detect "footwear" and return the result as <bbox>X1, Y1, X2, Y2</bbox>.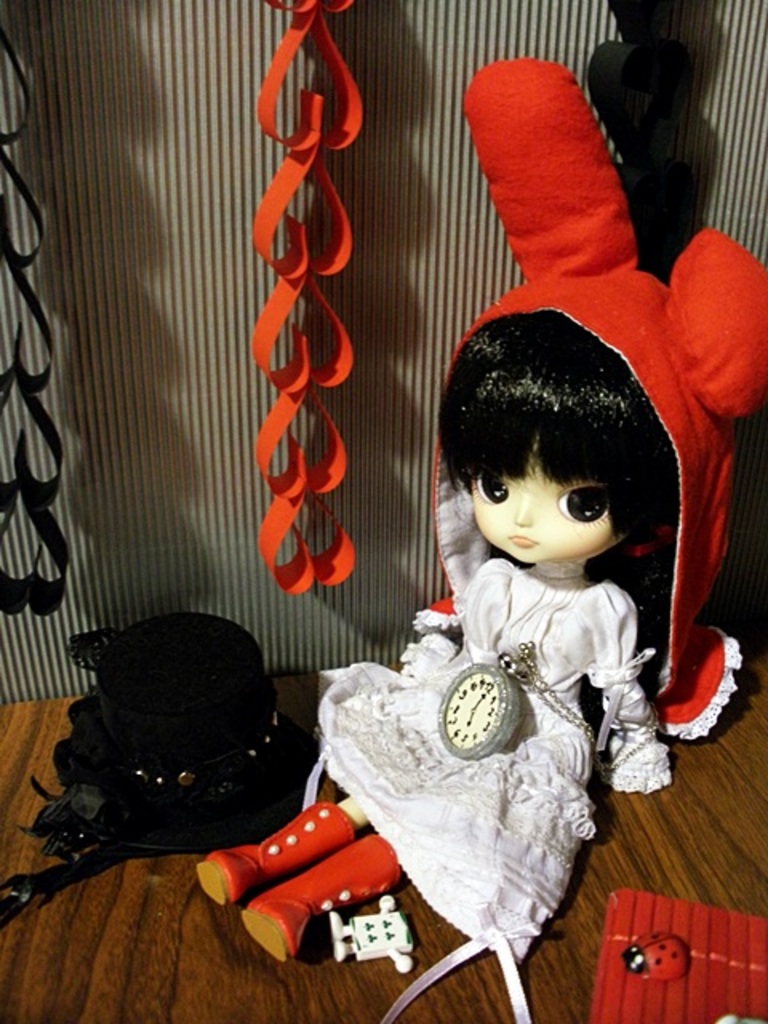
<bbox>197, 802, 354, 899</bbox>.
